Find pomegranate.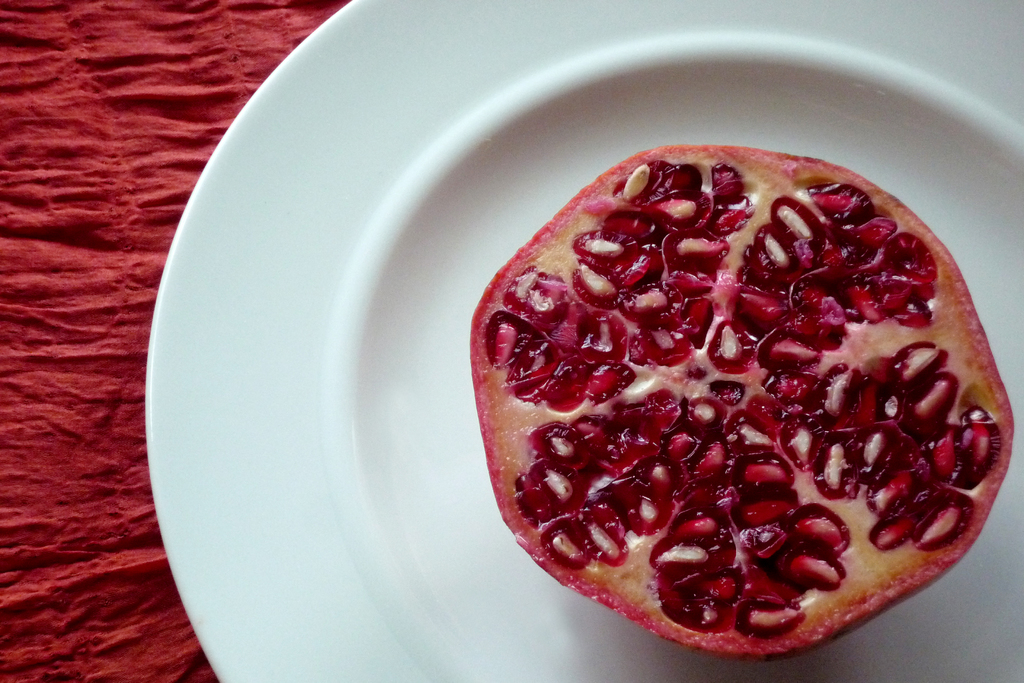
468:144:1019:659.
